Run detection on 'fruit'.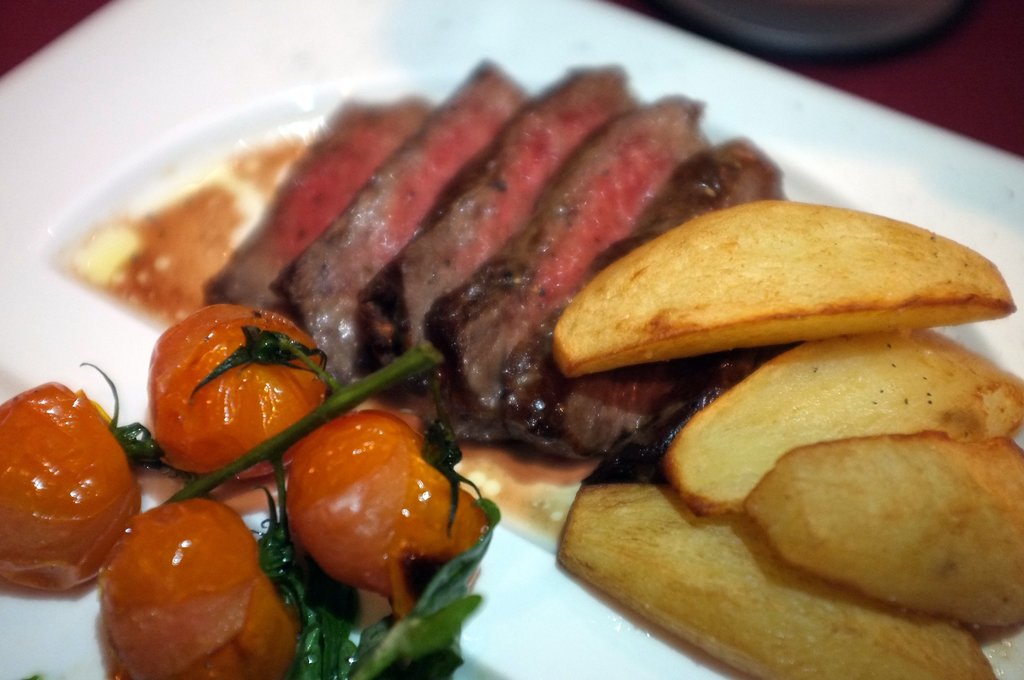
Result: 9 387 132 575.
